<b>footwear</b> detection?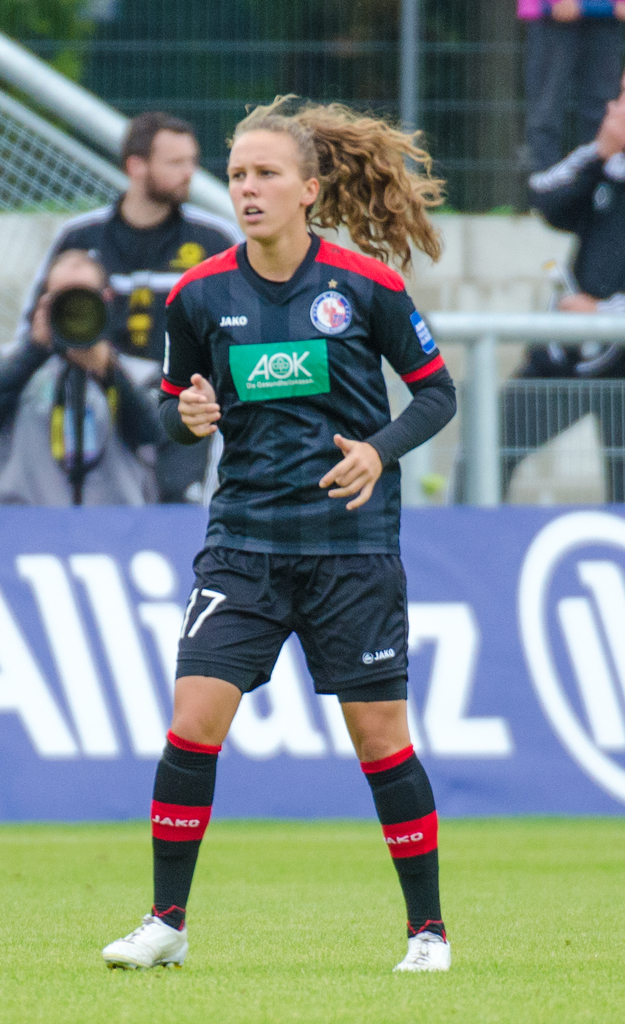
box(98, 904, 189, 975)
